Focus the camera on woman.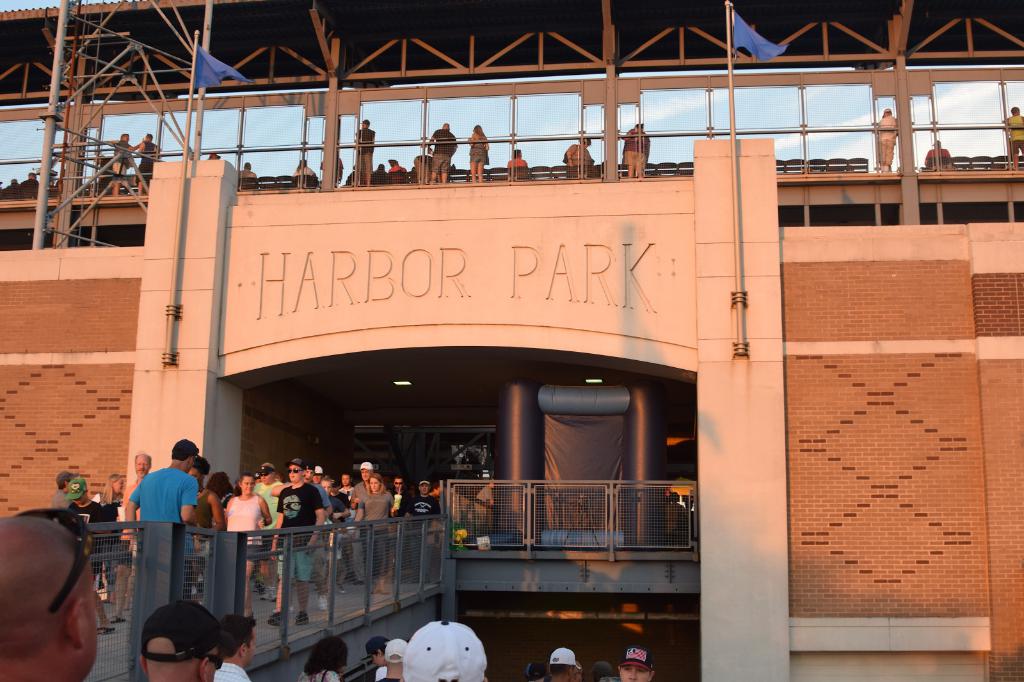
Focus region: {"x1": 387, "y1": 158, "x2": 406, "y2": 182}.
